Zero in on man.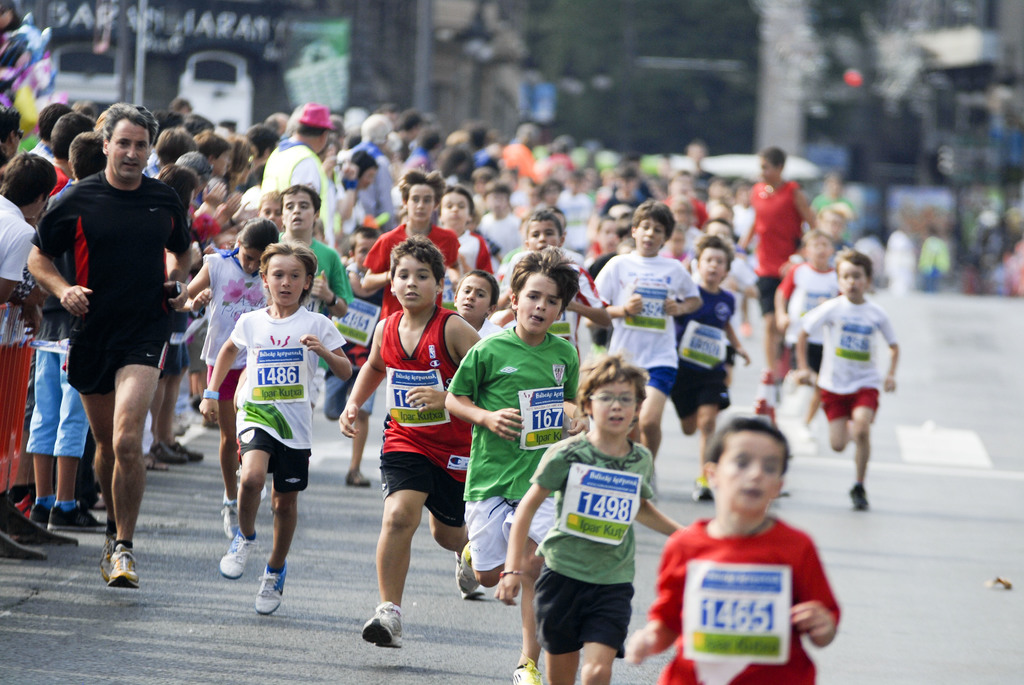
Zeroed in: x1=32 y1=111 x2=208 y2=563.
